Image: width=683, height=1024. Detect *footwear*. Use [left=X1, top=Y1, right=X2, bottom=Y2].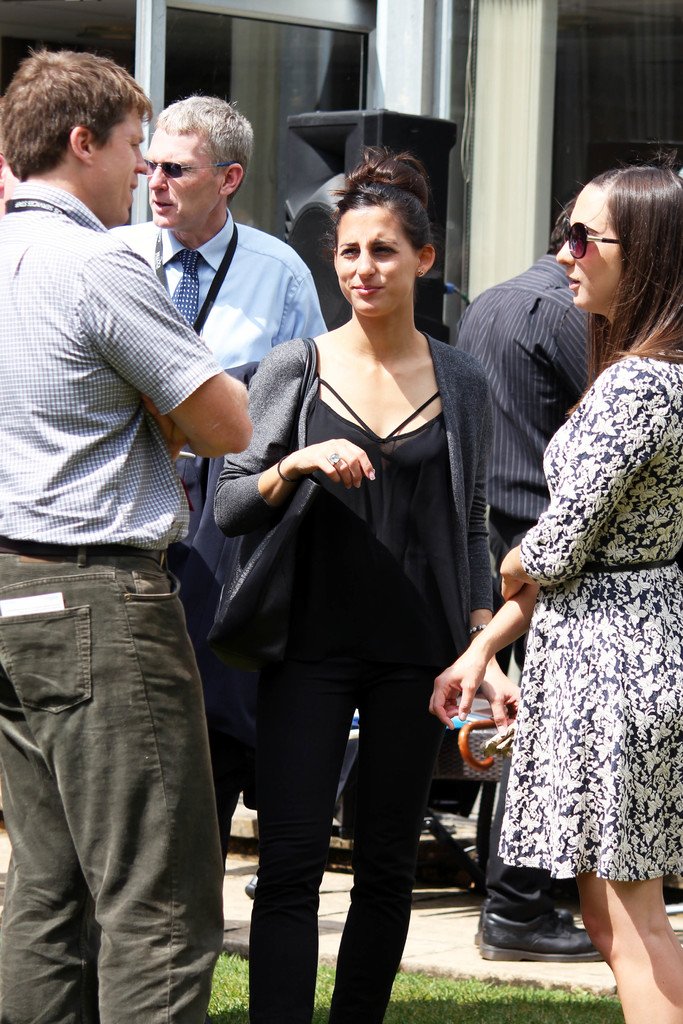
[left=471, top=893, right=592, bottom=934].
